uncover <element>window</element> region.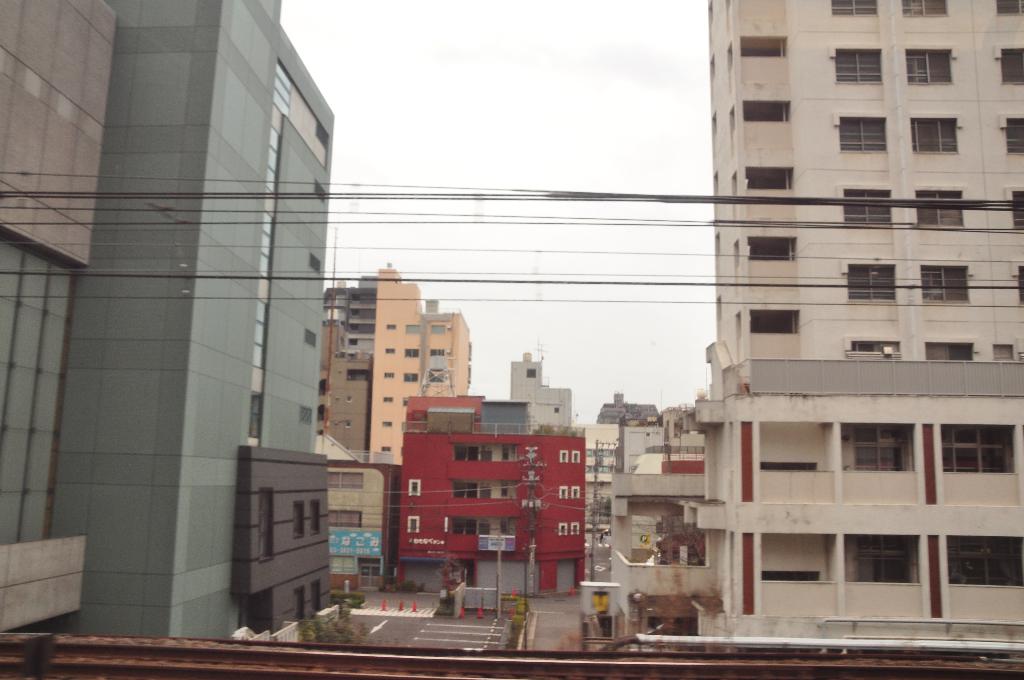
Uncovered: crop(998, 0, 1023, 15).
